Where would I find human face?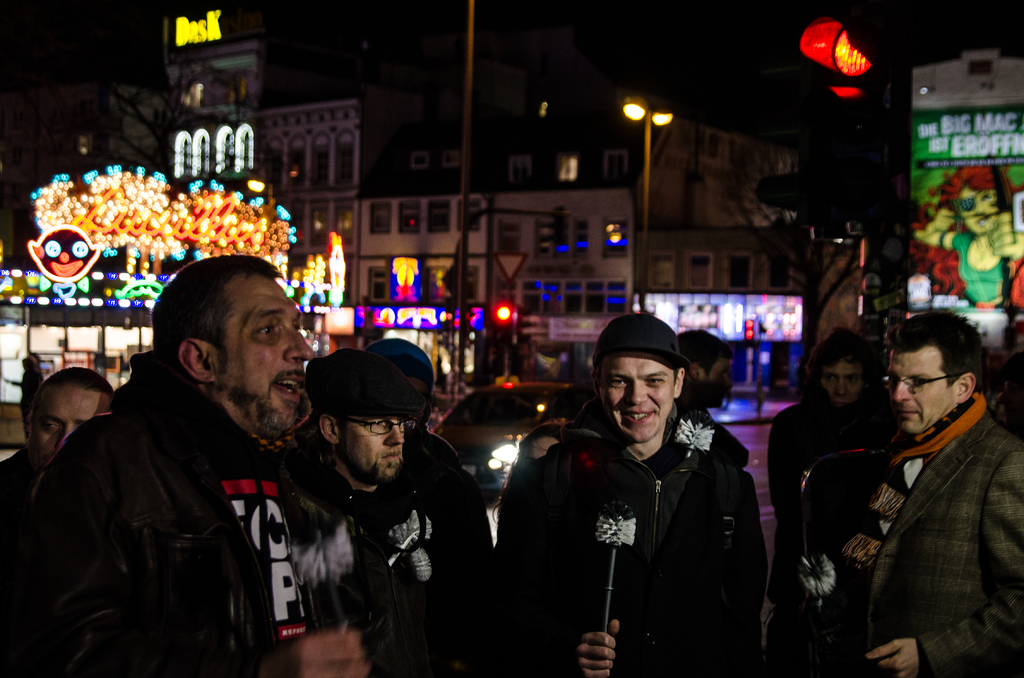
At 341:415:404:480.
